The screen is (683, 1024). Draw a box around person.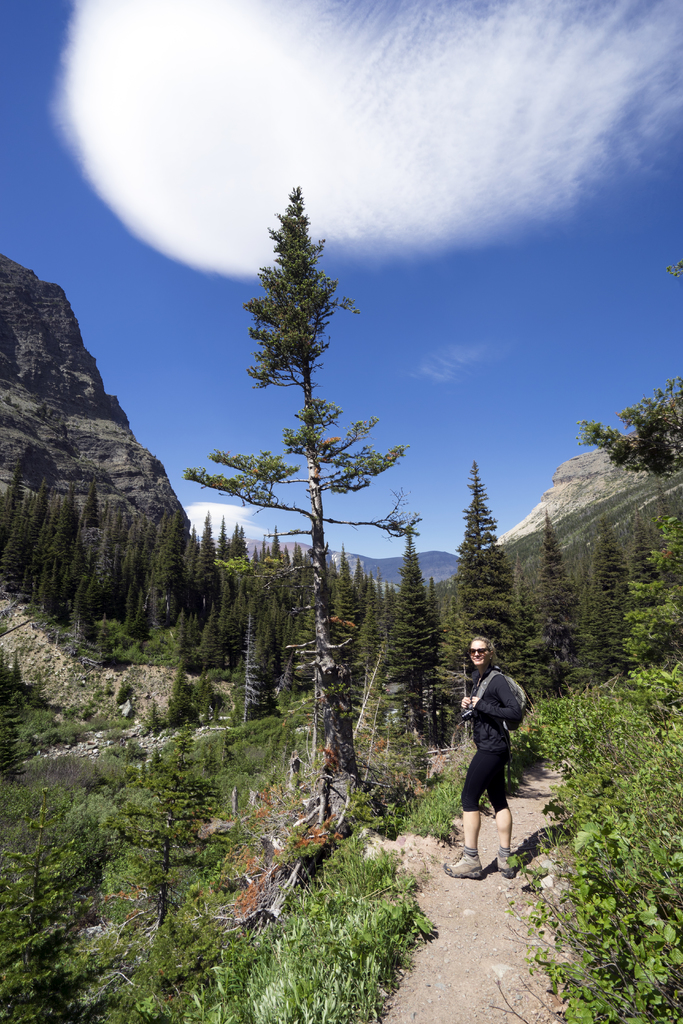
(x1=437, y1=629, x2=523, y2=881).
